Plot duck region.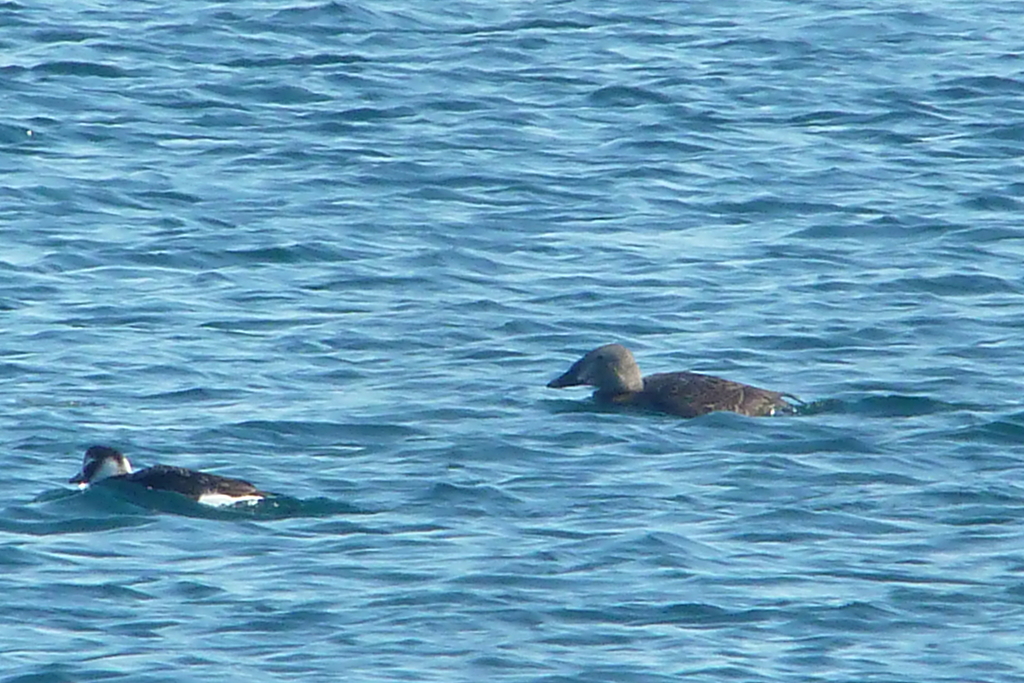
Plotted at rect(552, 335, 809, 430).
